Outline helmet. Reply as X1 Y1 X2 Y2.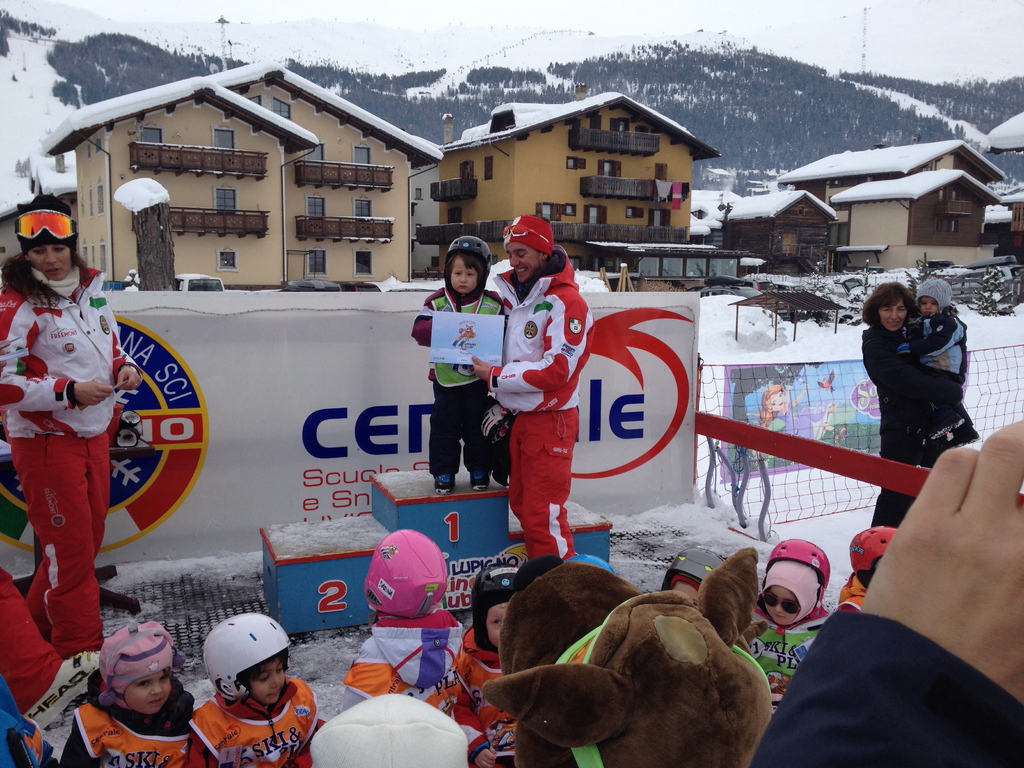
466 563 518 659.
